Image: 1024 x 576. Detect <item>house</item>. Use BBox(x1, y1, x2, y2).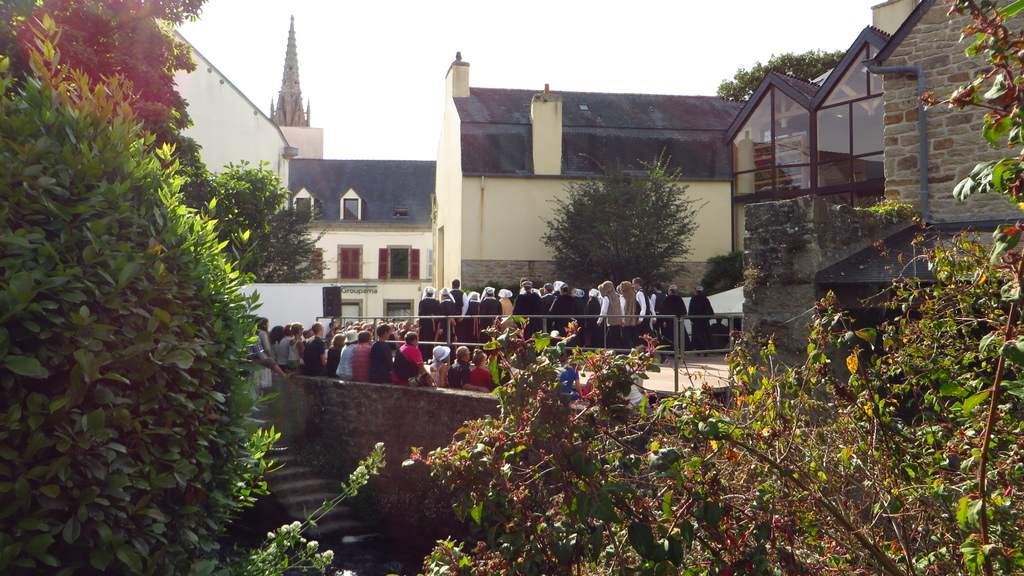
BBox(433, 44, 749, 308).
